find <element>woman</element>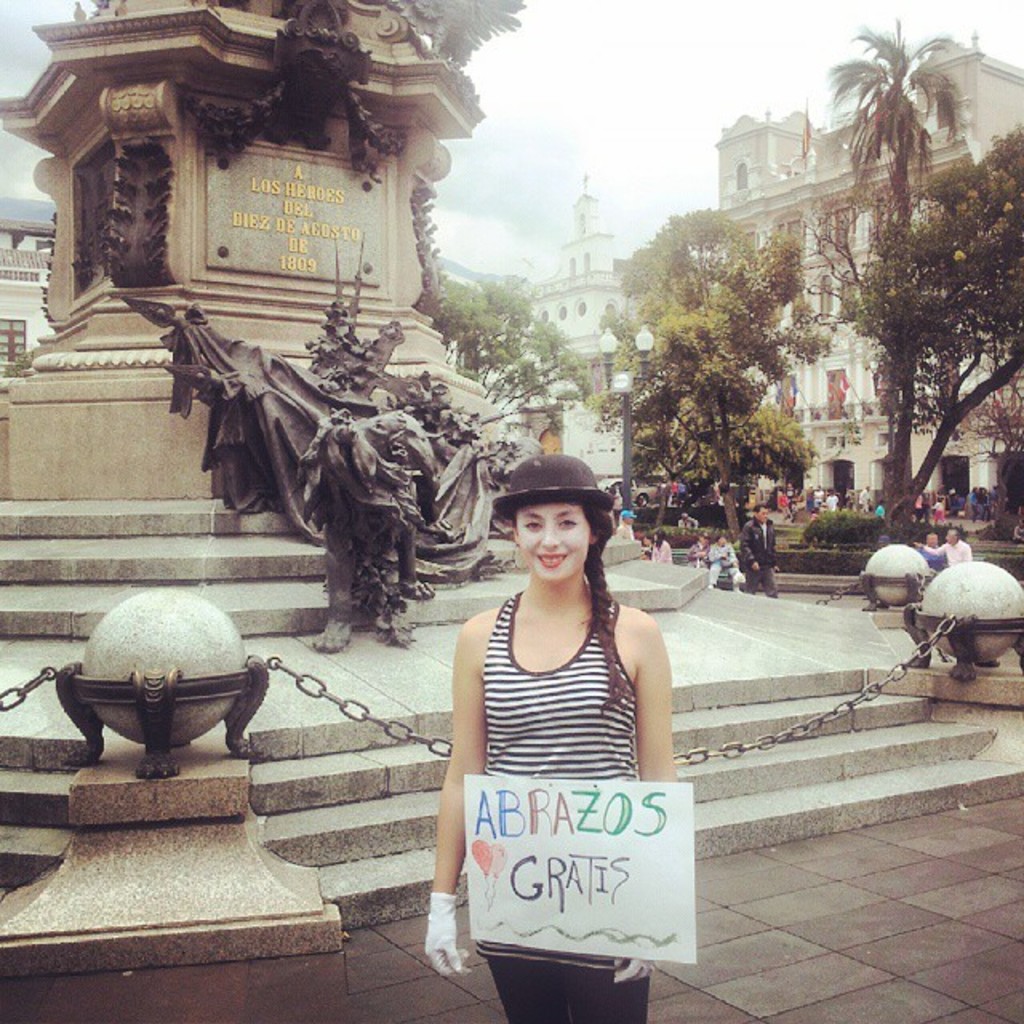
<region>707, 531, 739, 594</region>
